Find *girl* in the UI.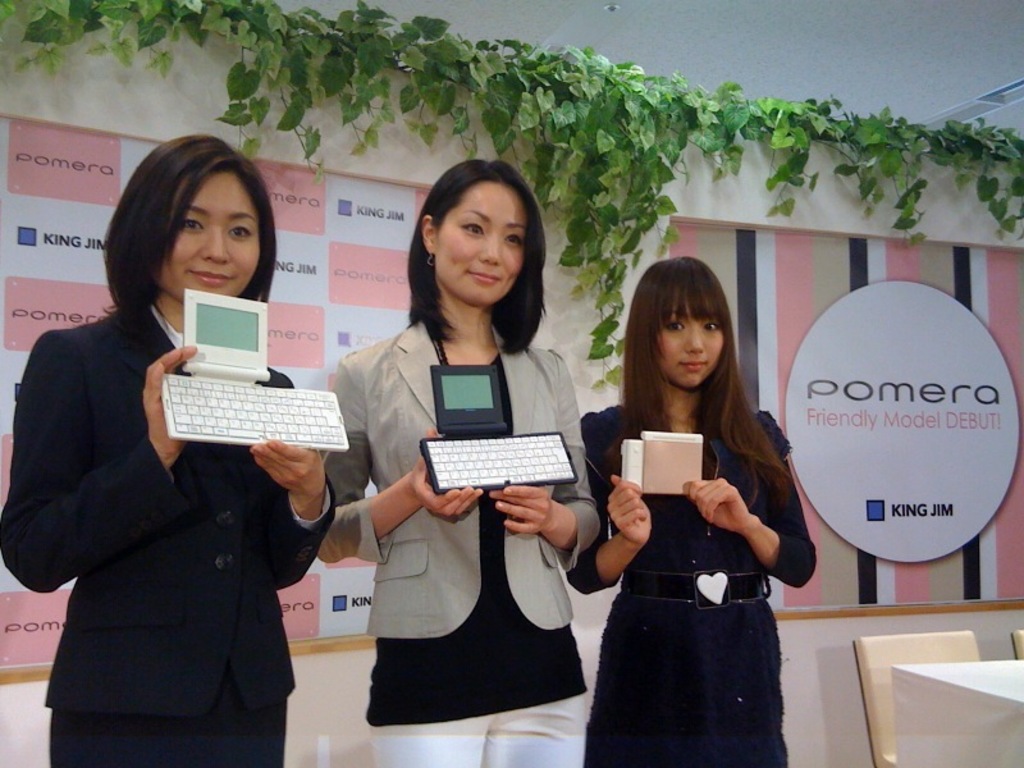
UI element at [left=316, top=159, right=596, bottom=767].
